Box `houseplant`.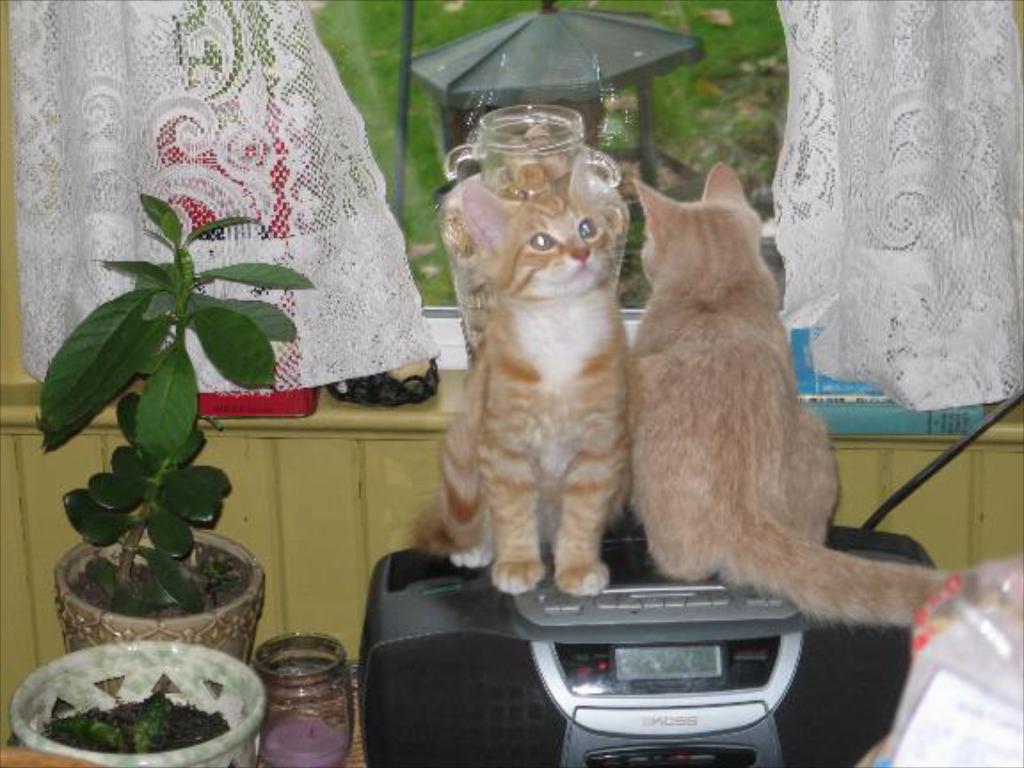
34,196,324,674.
